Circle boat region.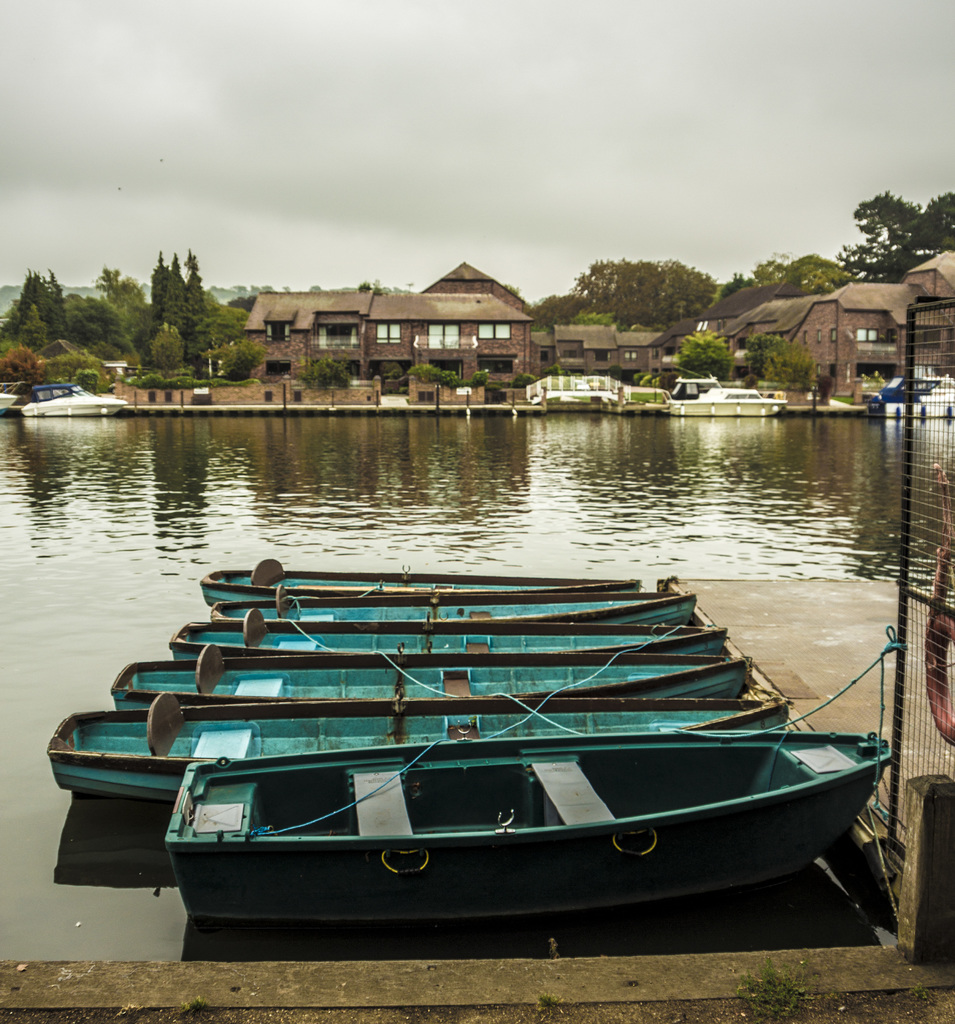
Region: (0, 370, 133, 417).
